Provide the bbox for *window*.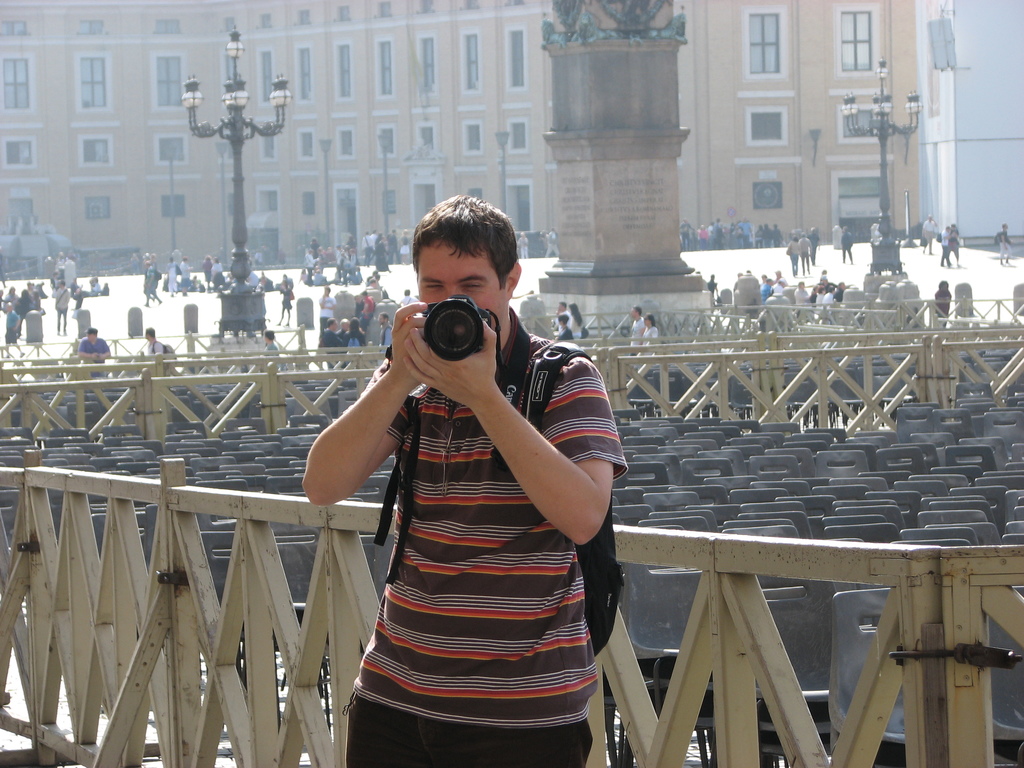
box(506, 118, 528, 156).
